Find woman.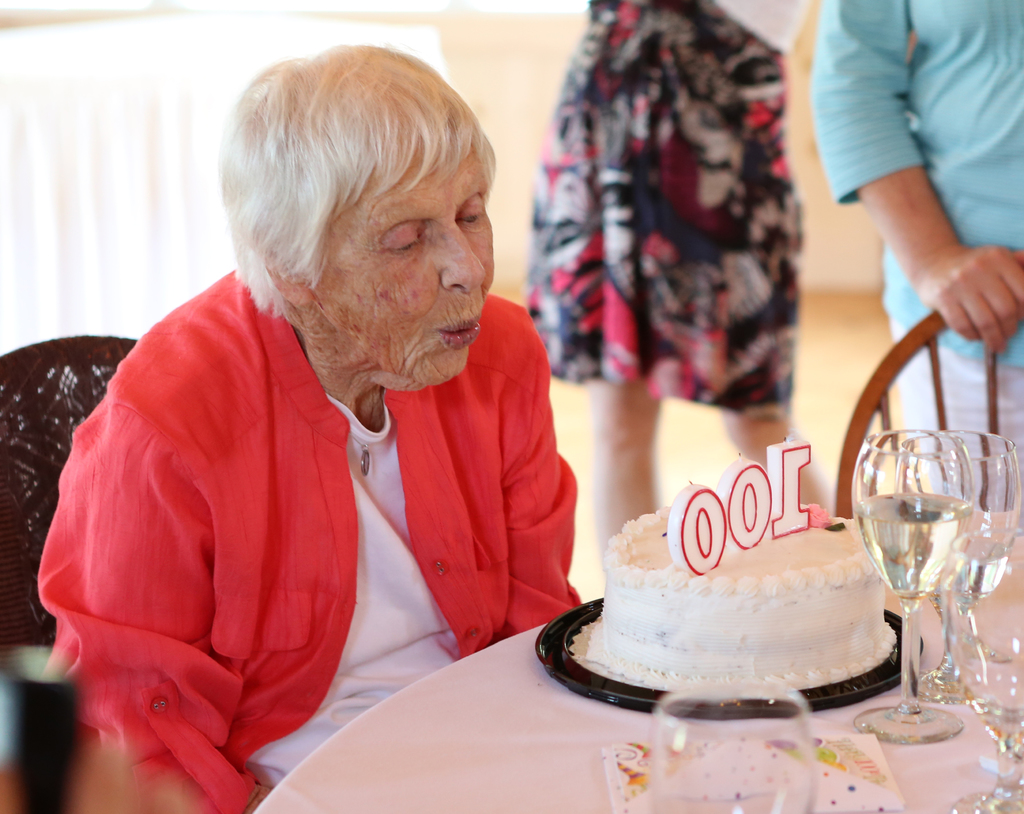
box(34, 38, 582, 813).
